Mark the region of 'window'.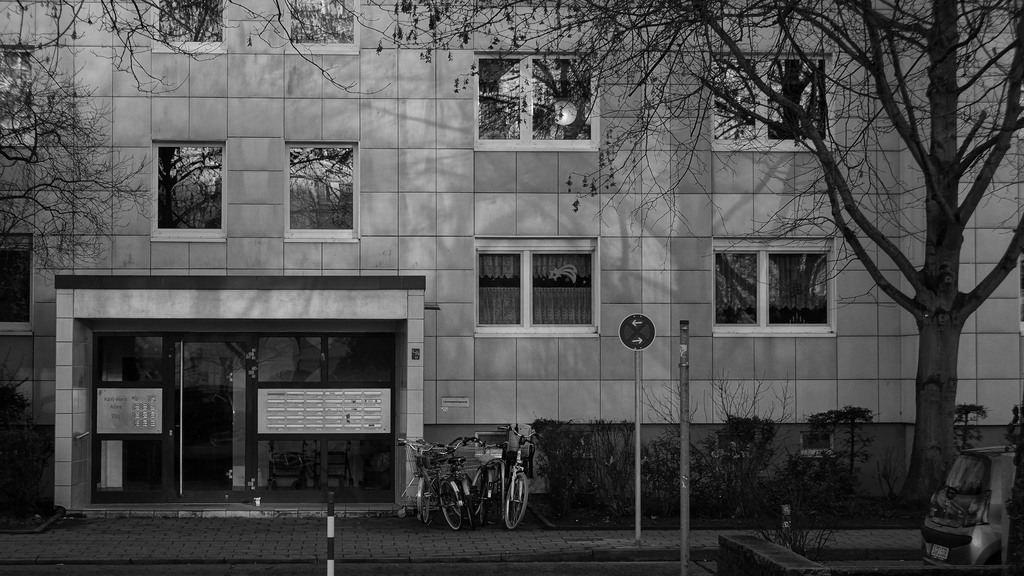
Region: [x1=0, y1=51, x2=36, y2=145].
